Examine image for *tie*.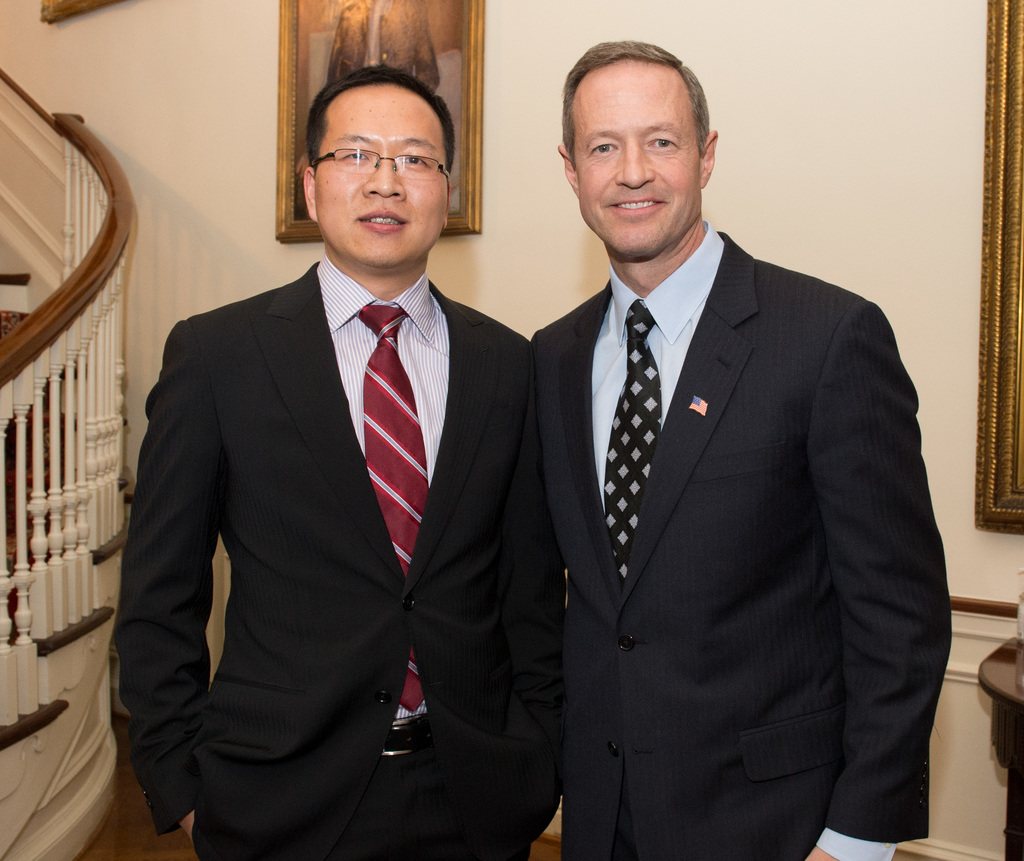
Examination result: <box>362,306,450,709</box>.
